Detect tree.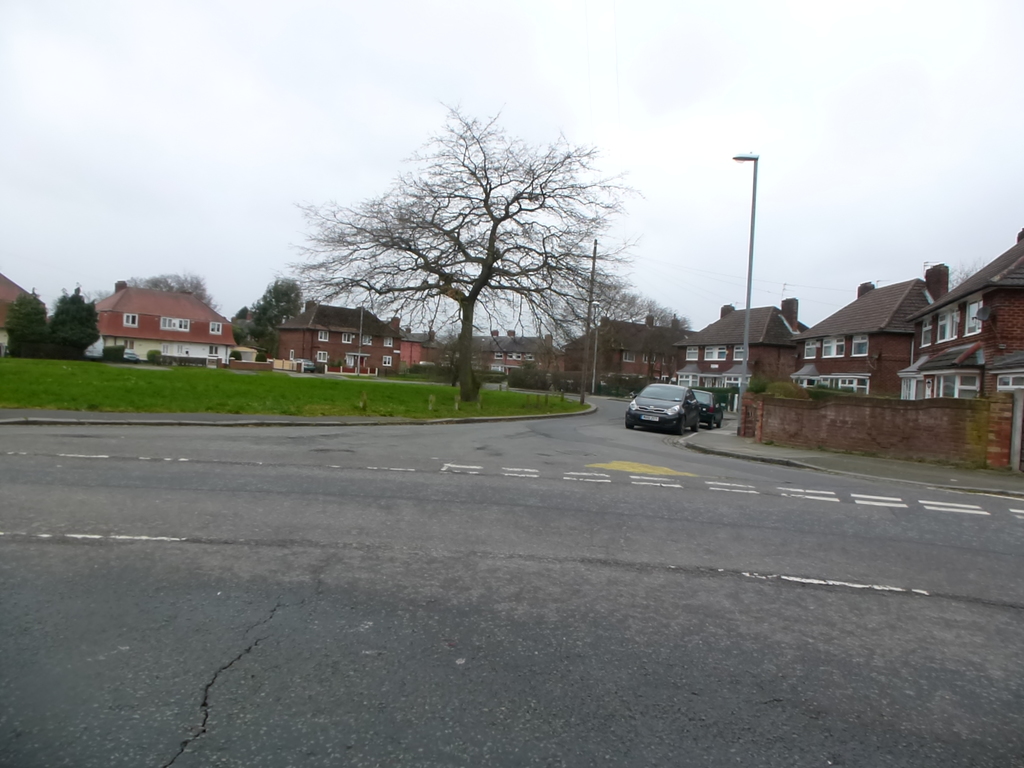
Detected at detection(125, 273, 221, 309).
